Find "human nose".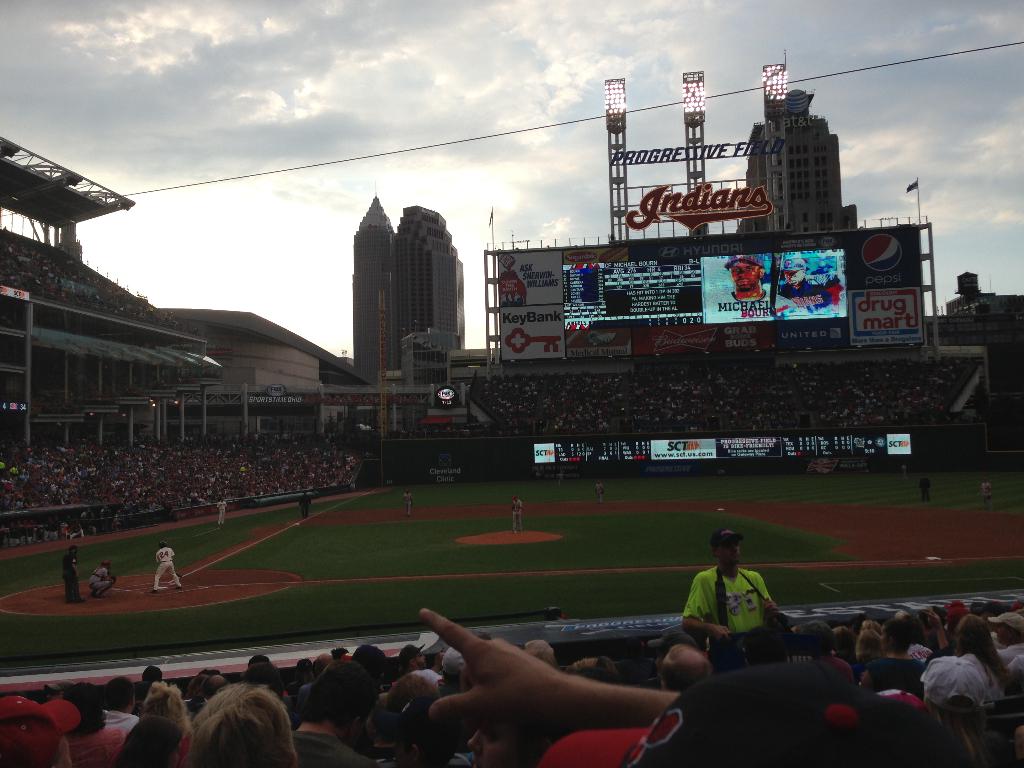
locate(738, 269, 747, 278).
